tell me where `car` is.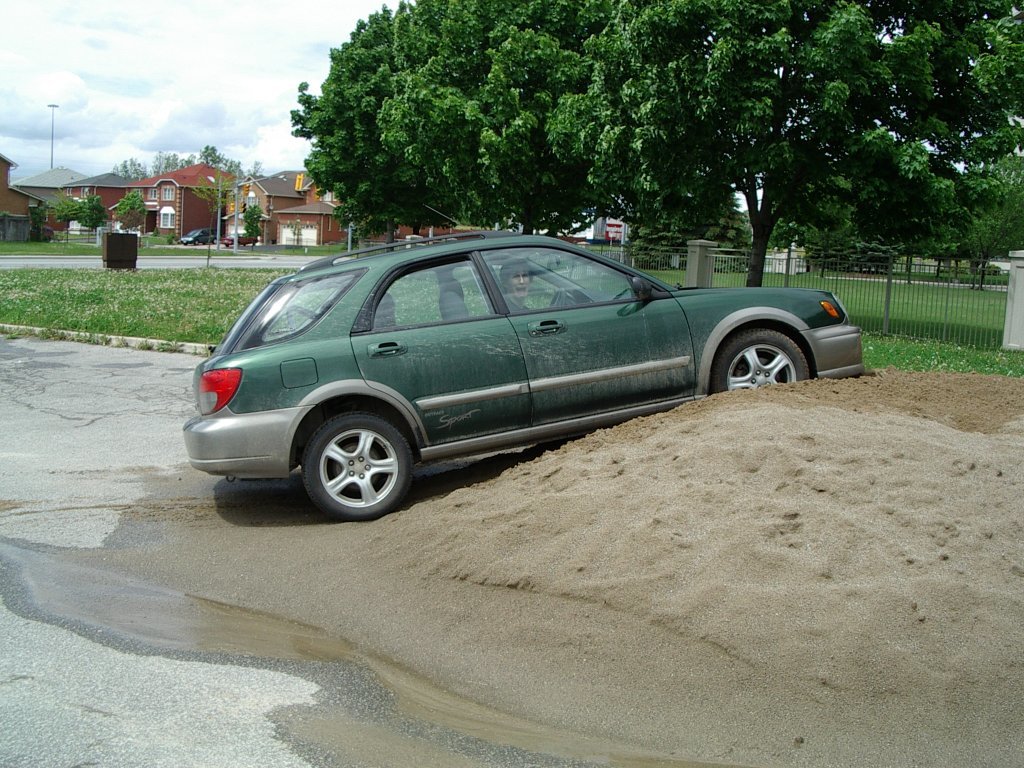
`car` is at <region>221, 233, 257, 247</region>.
